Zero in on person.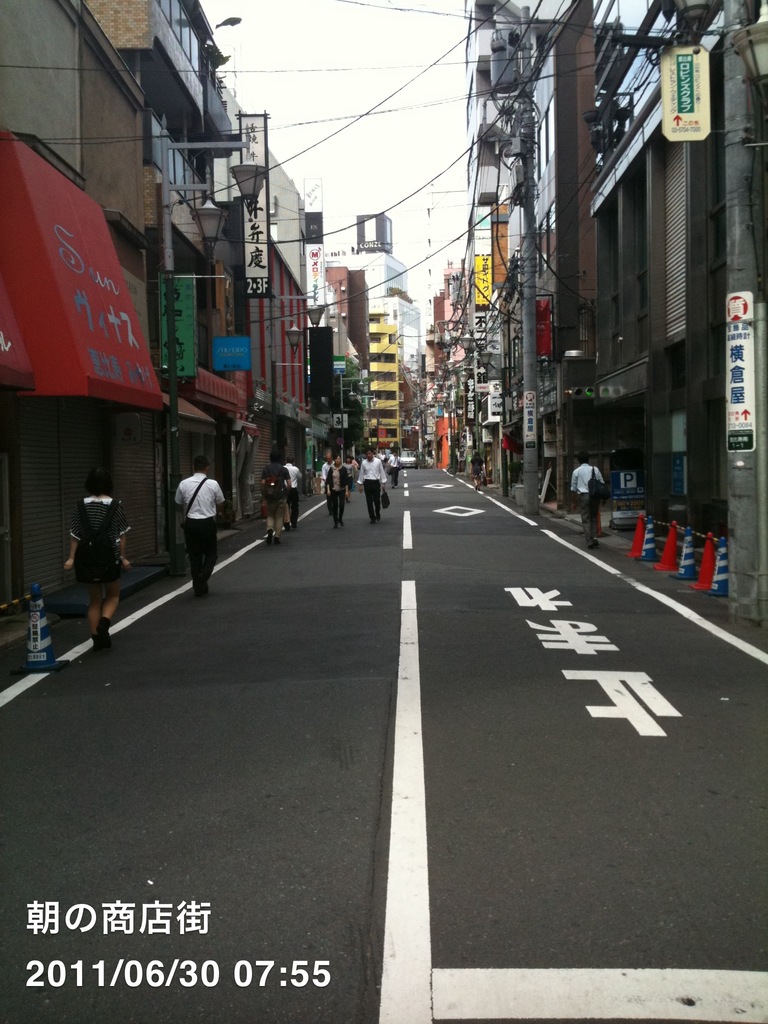
Zeroed in: rect(63, 463, 132, 652).
